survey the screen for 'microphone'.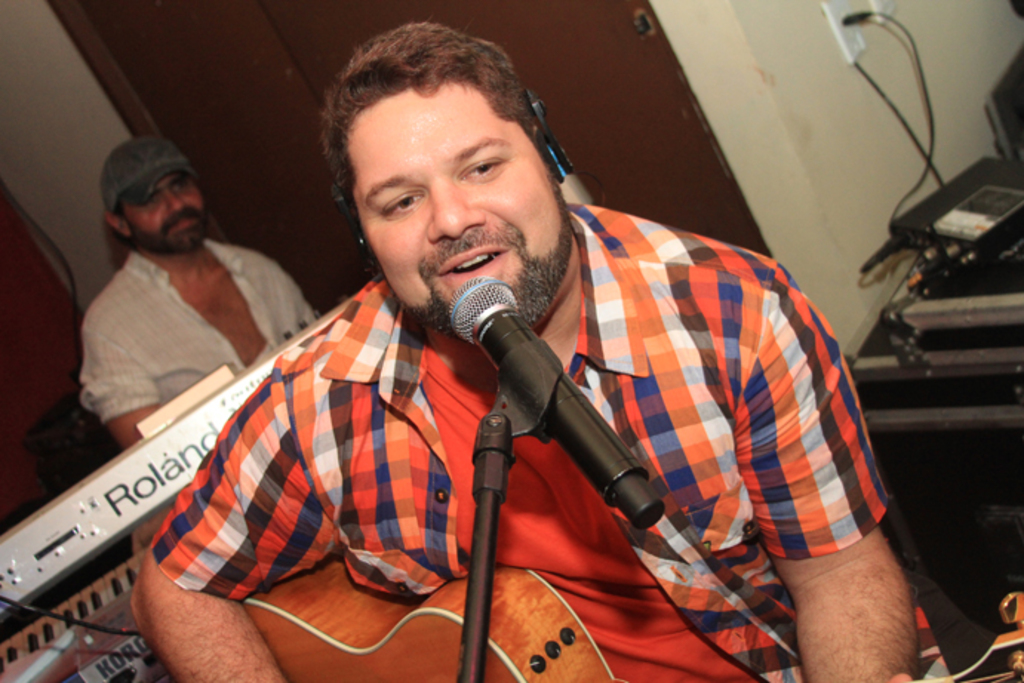
Survey found: x1=439 y1=286 x2=676 y2=573.
